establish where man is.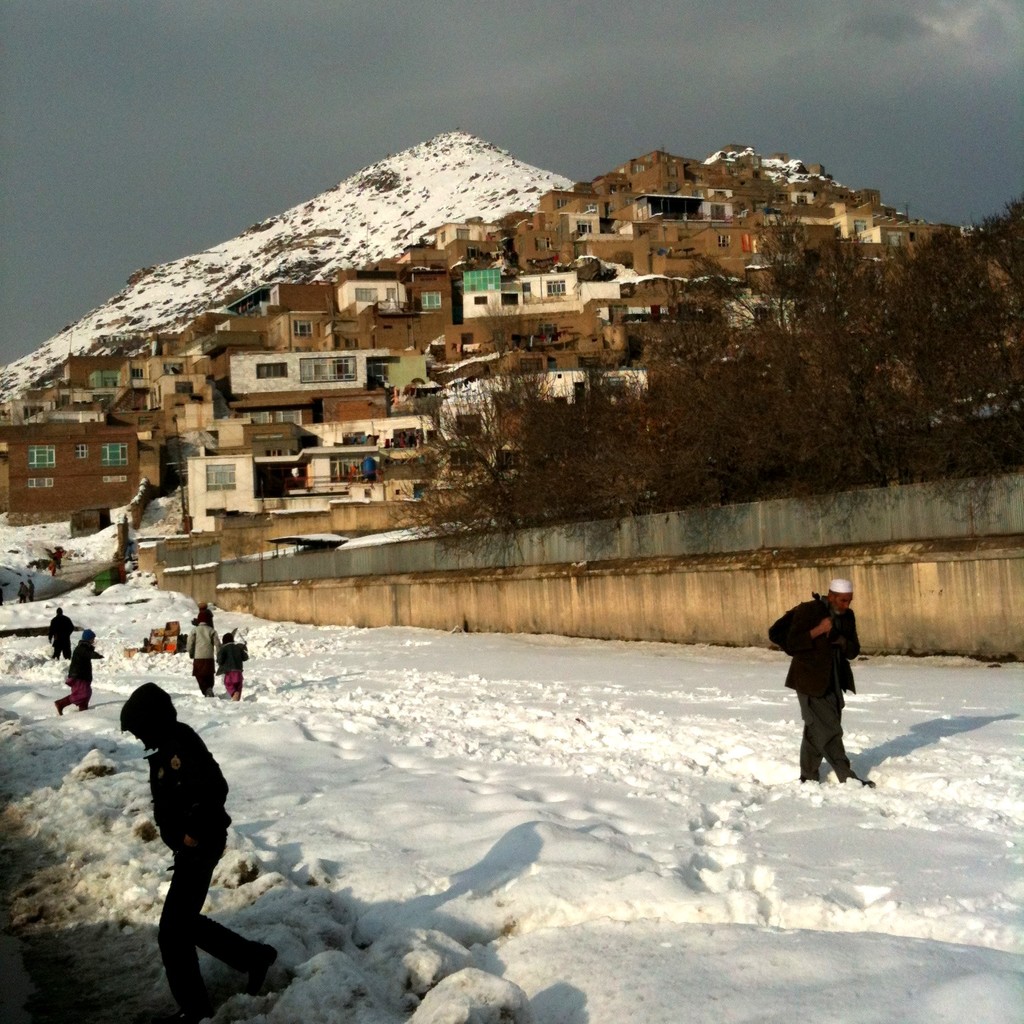
Established at <bbox>113, 671, 288, 1012</bbox>.
